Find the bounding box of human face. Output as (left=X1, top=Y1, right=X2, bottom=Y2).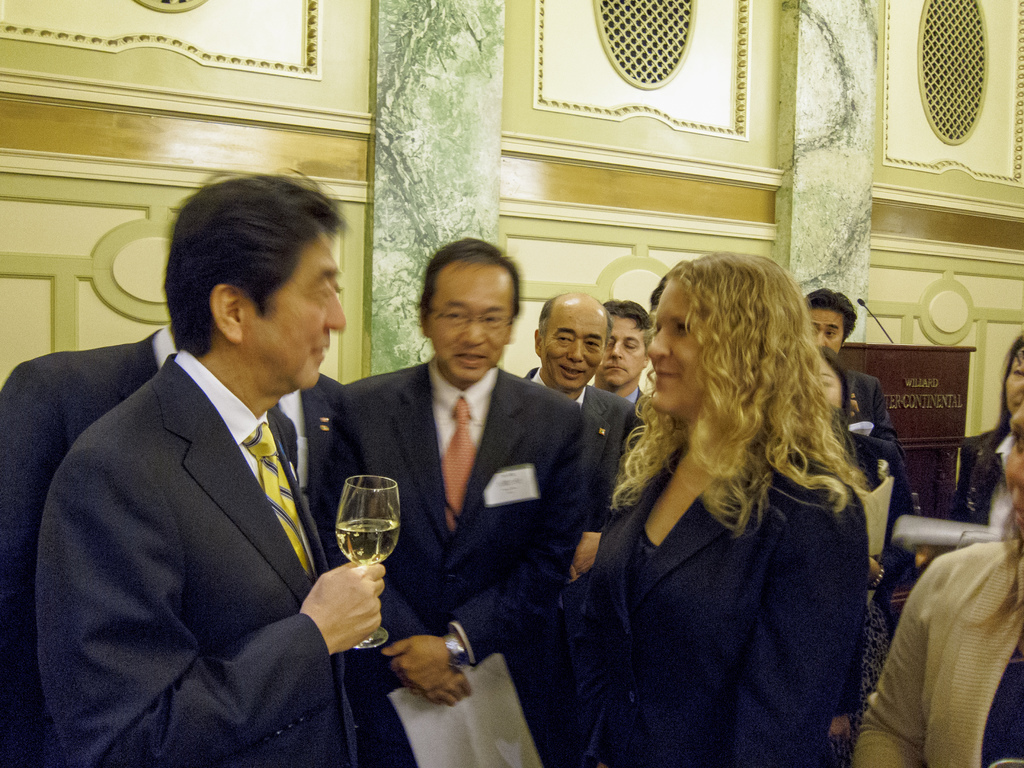
(left=543, top=307, right=607, bottom=393).
